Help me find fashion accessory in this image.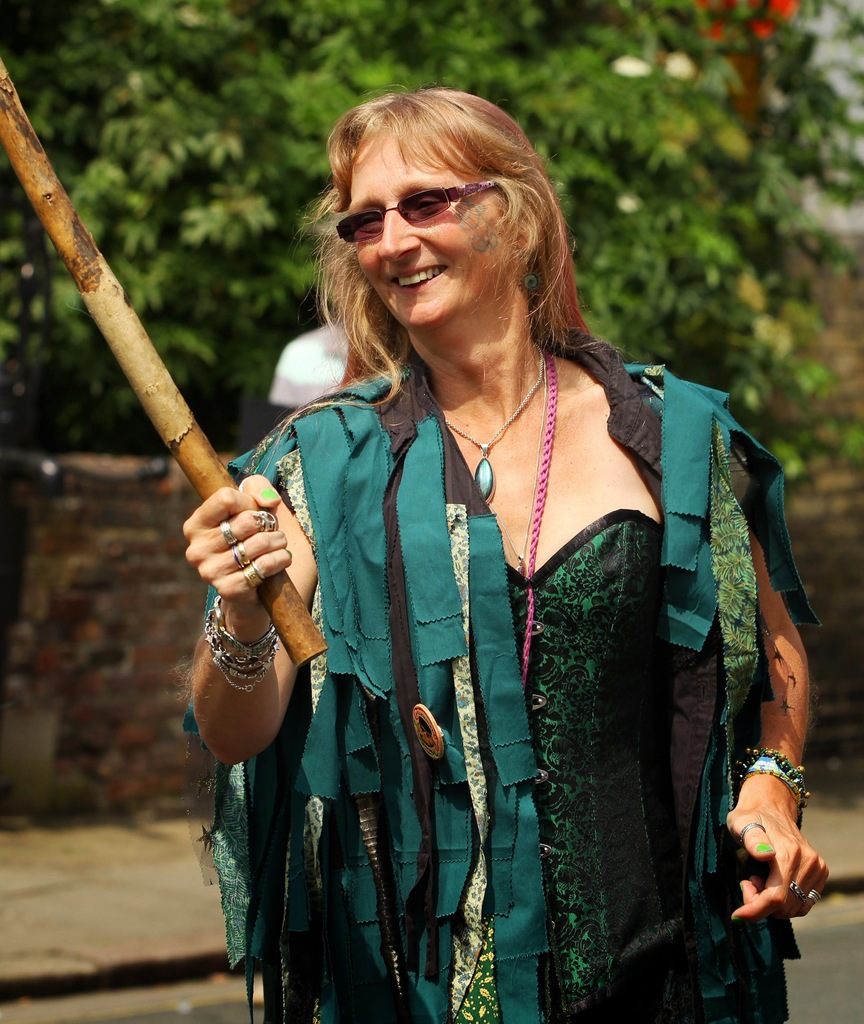
Found it: (787, 881, 804, 903).
